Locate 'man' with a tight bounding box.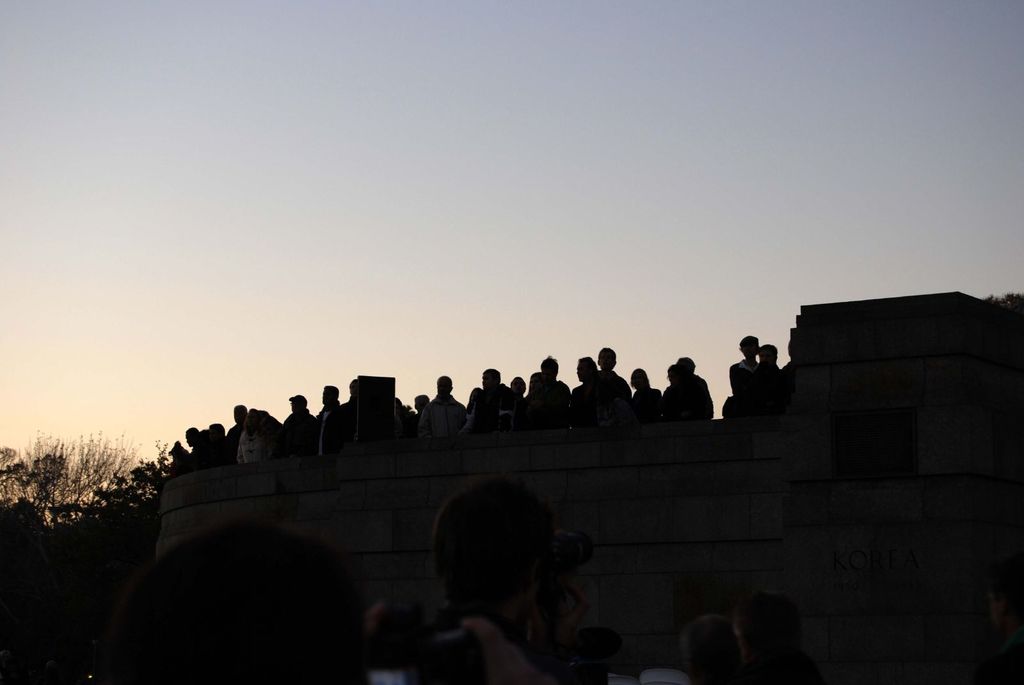
{"left": 415, "top": 390, "right": 431, "bottom": 411}.
